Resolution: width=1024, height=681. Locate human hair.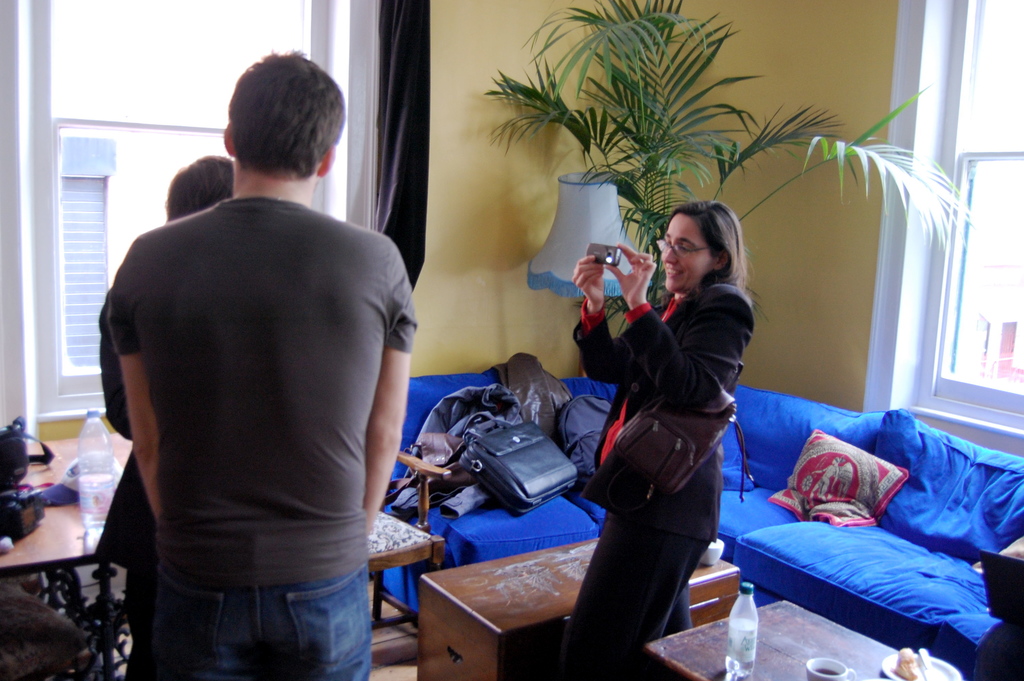
{"x1": 166, "y1": 149, "x2": 244, "y2": 223}.
